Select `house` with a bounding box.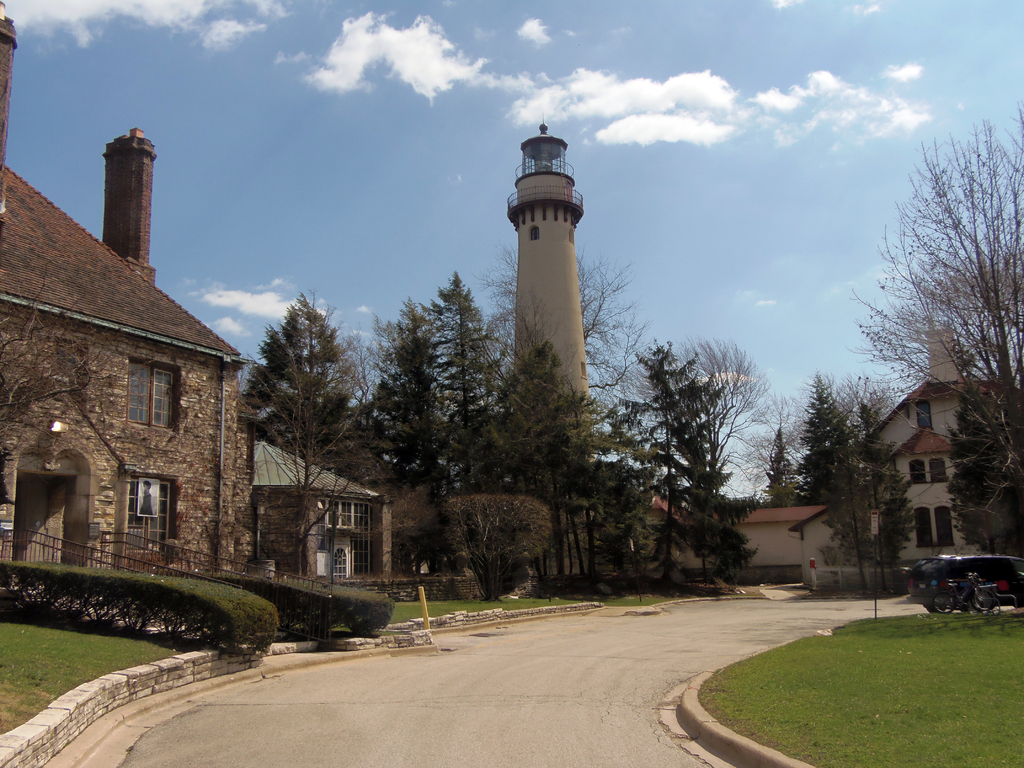
Rect(732, 499, 846, 586).
